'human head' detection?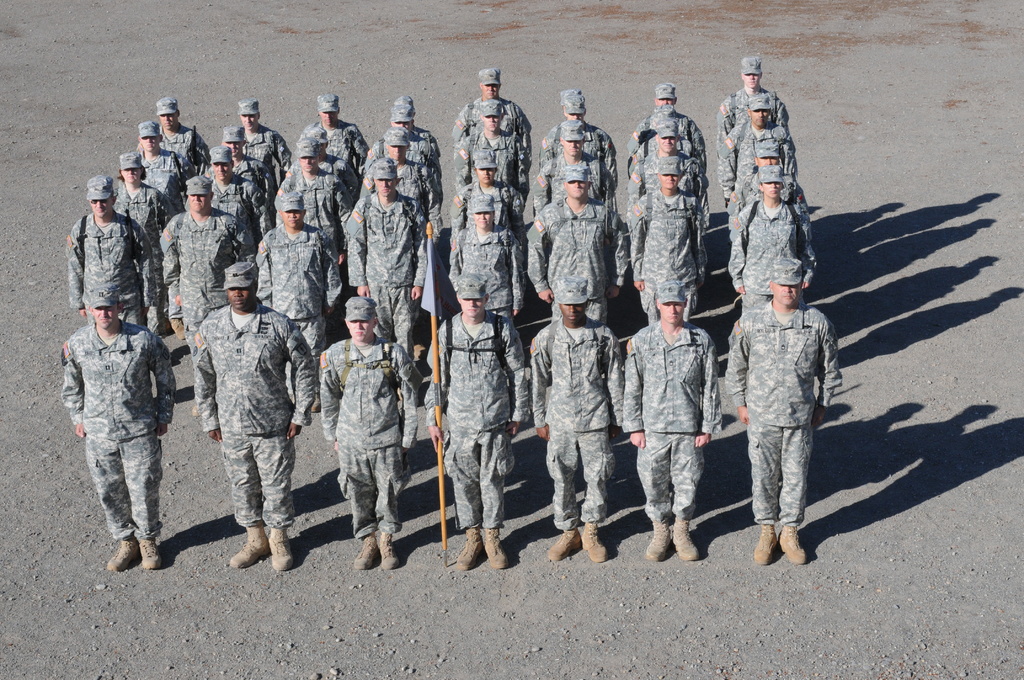
657, 119, 678, 150
